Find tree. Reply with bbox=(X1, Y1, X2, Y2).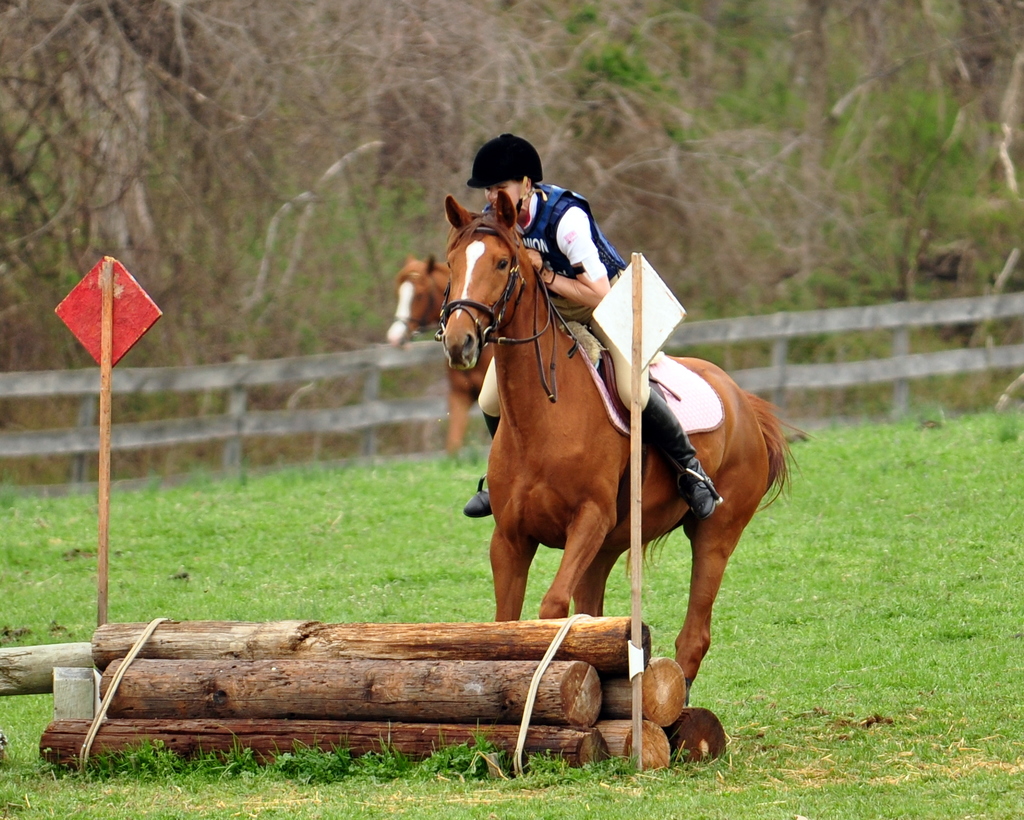
bbox=(0, 0, 1008, 469).
